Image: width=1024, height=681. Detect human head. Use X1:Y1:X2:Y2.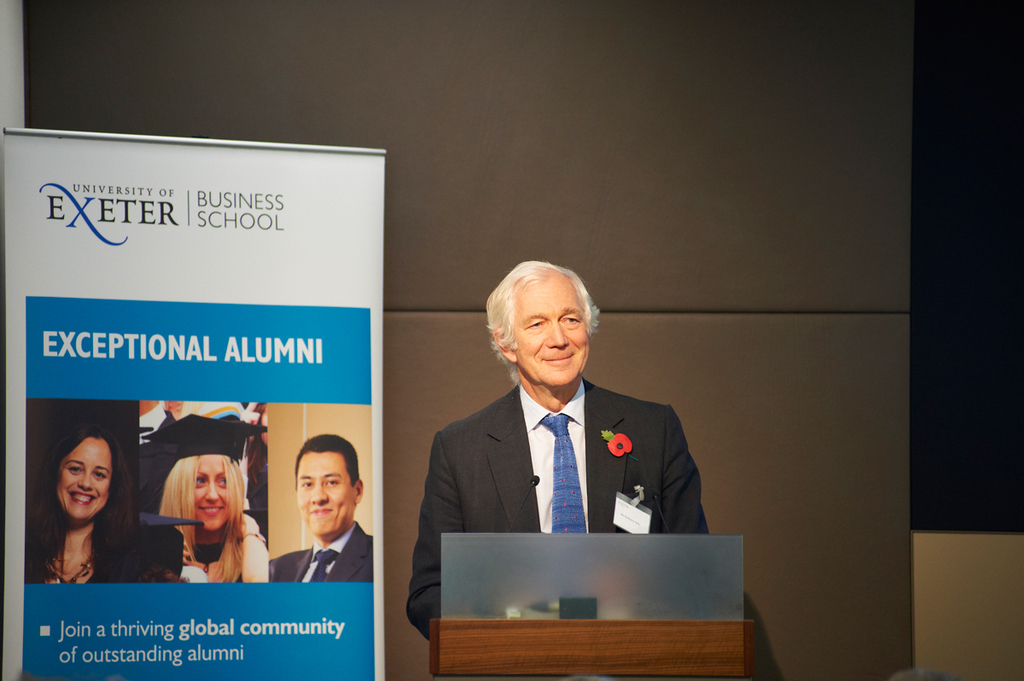
294:430:364:541.
